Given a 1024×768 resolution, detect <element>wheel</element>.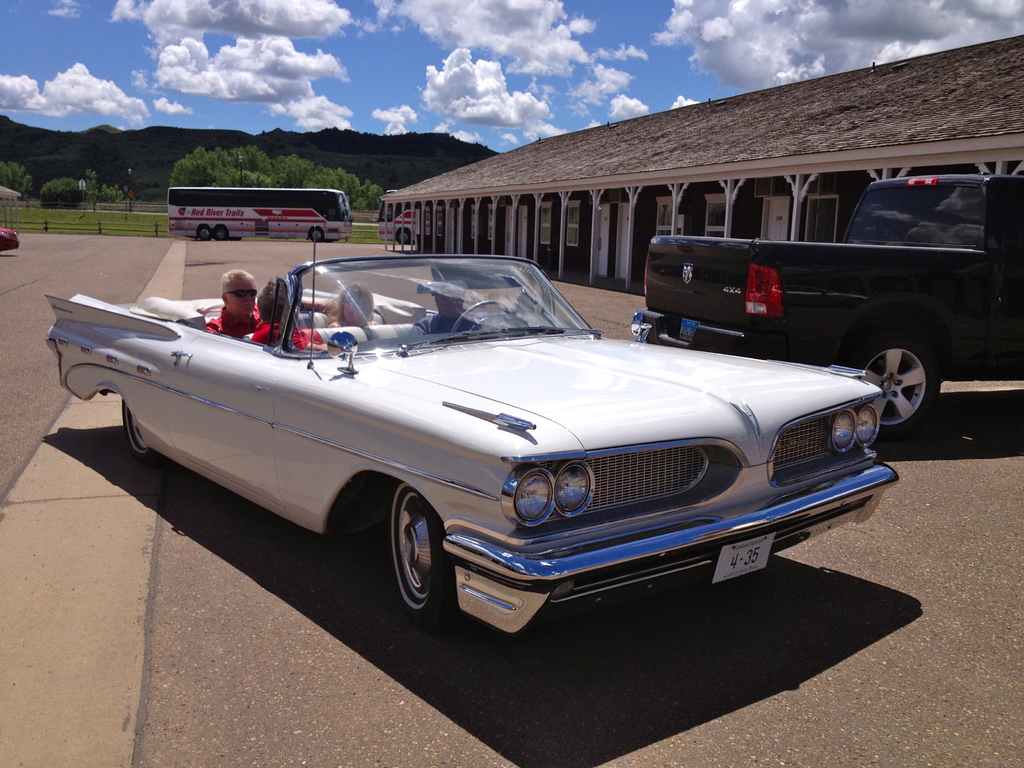
bbox(197, 225, 212, 242).
